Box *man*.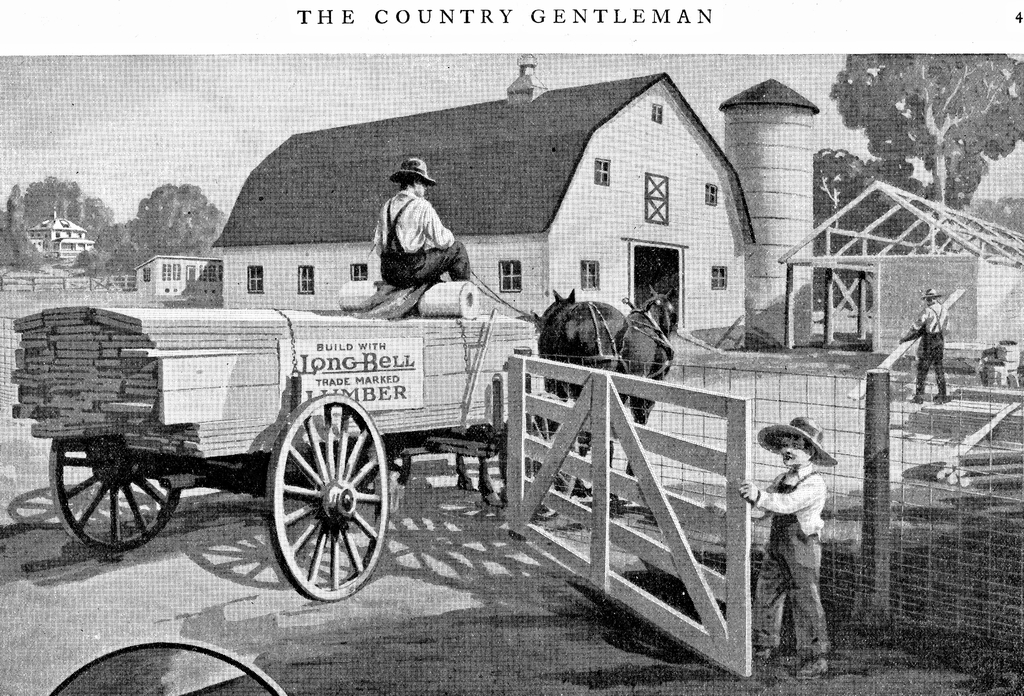
pyautogui.locateOnScreen(896, 284, 950, 406).
